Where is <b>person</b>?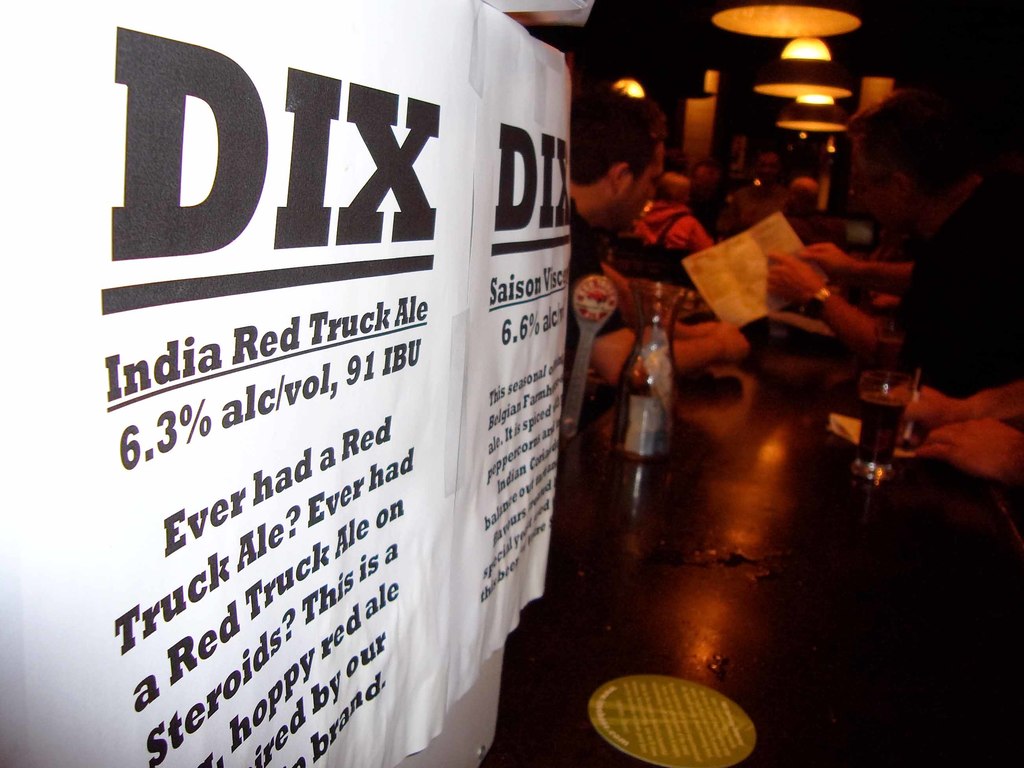
[left=633, top=172, right=710, bottom=256].
